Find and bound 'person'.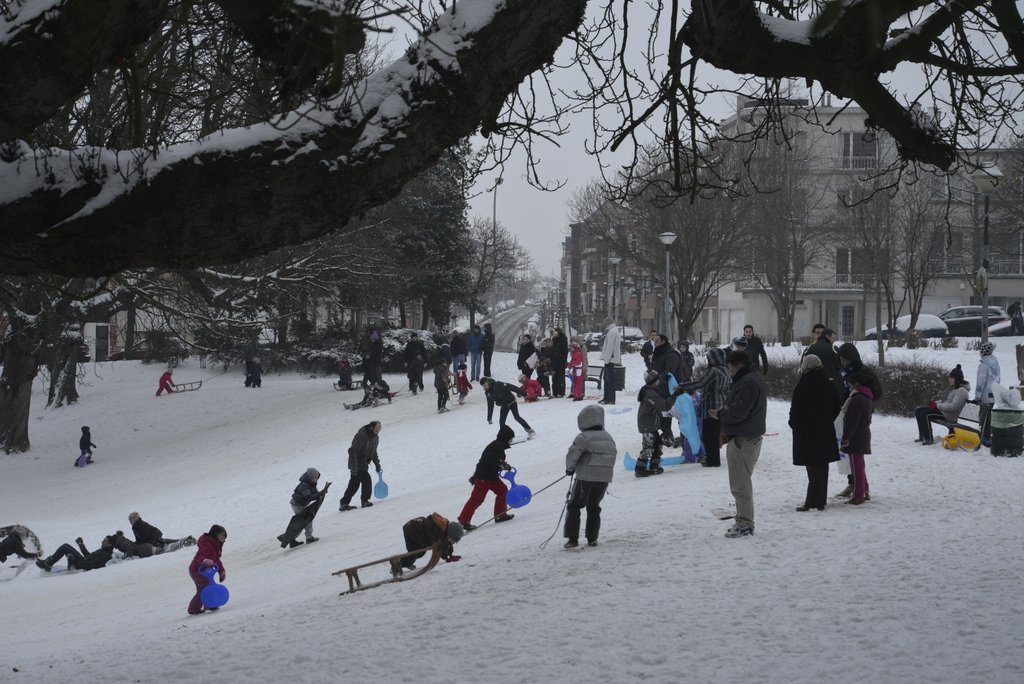
Bound: [638,329,658,369].
